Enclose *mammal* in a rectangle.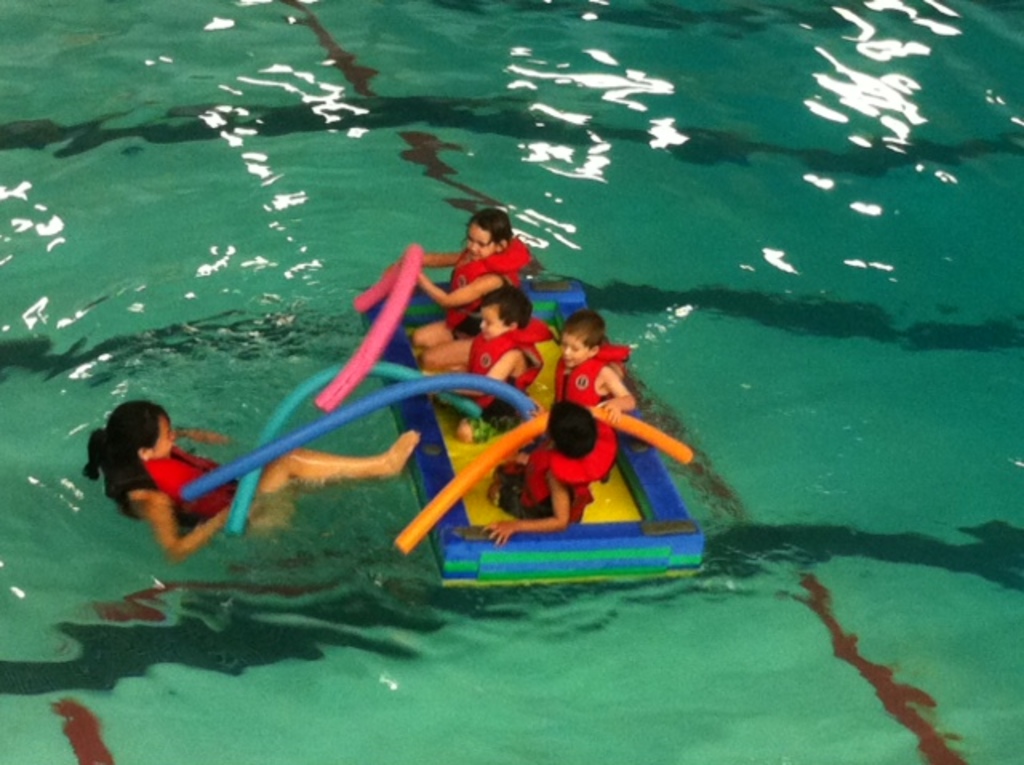
left=80, top=394, right=419, bottom=565.
